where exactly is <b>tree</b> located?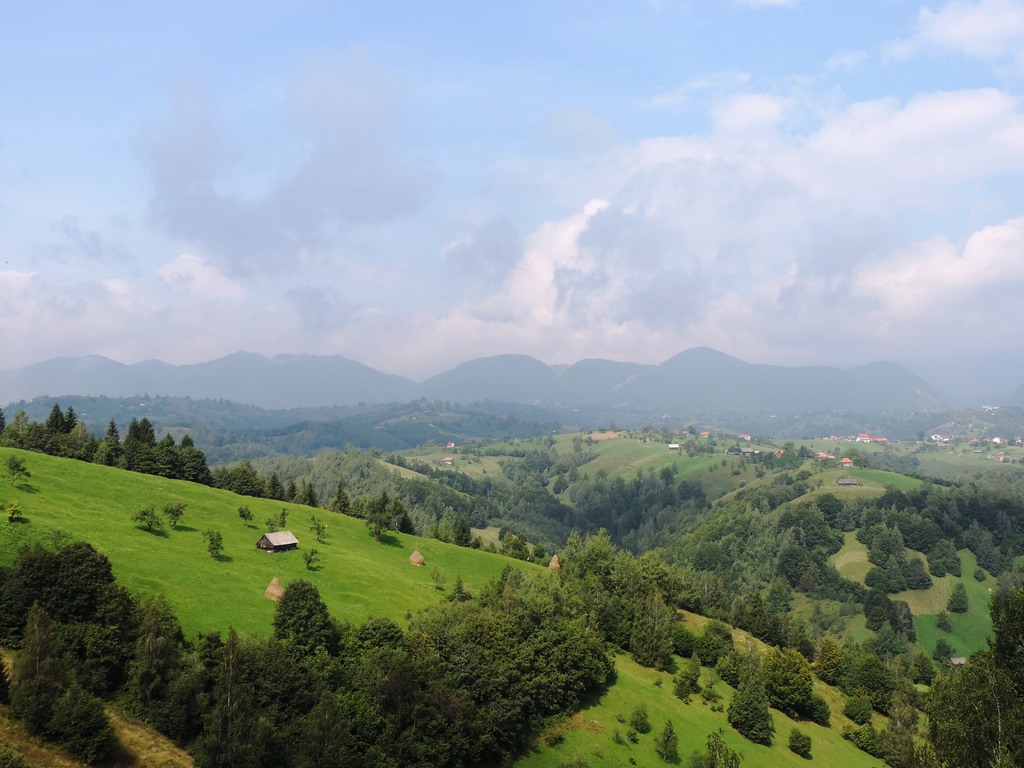
Its bounding box is (left=308, top=518, right=329, bottom=543).
